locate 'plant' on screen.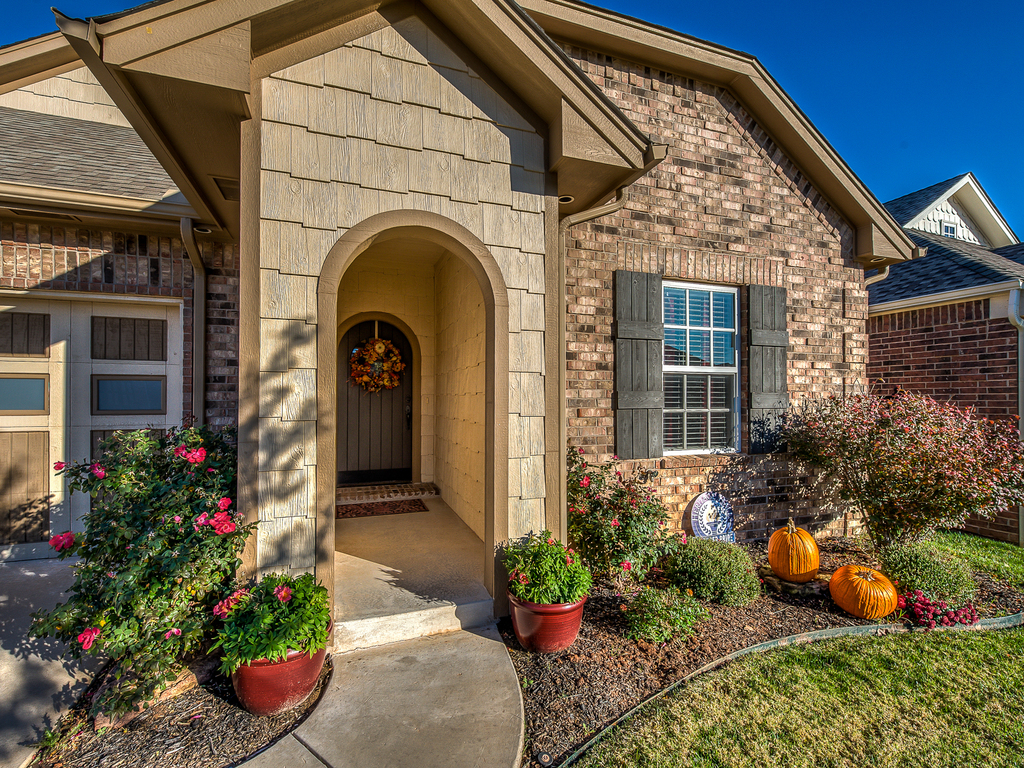
On screen at 870, 537, 988, 627.
